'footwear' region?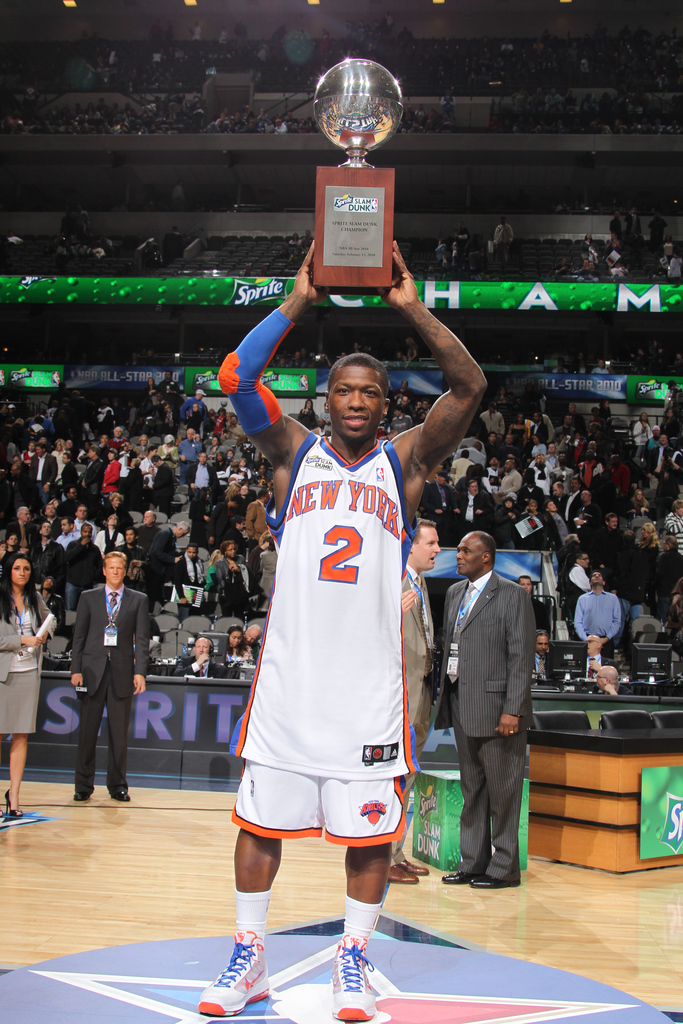
box=[110, 792, 129, 801]
